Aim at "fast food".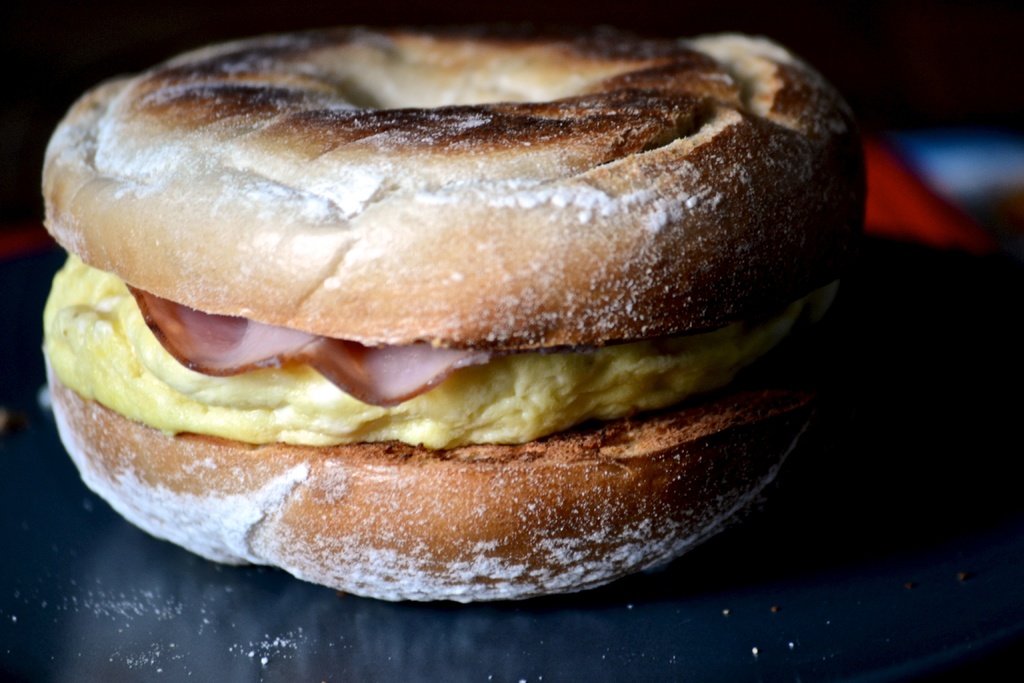
Aimed at bbox=(8, 0, 887, 610).
